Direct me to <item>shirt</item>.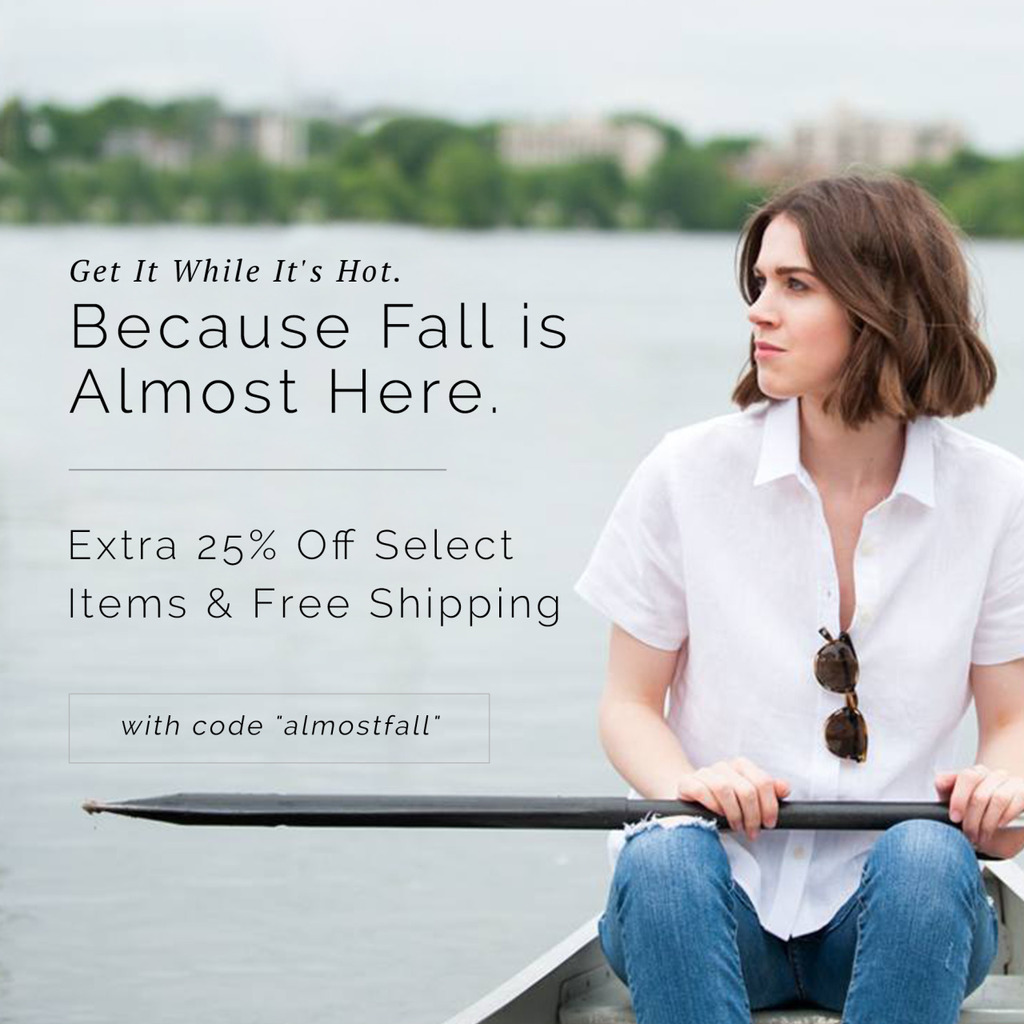
Direction: locate(571, 398, 1023, 942).
